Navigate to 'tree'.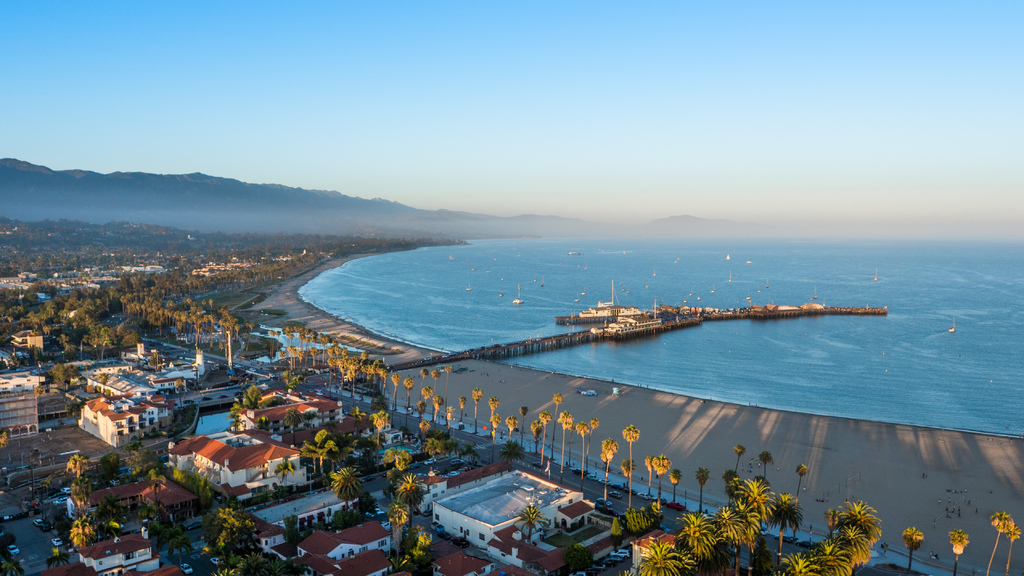
Navigation target: BBox(559, 408, 572, 463).
